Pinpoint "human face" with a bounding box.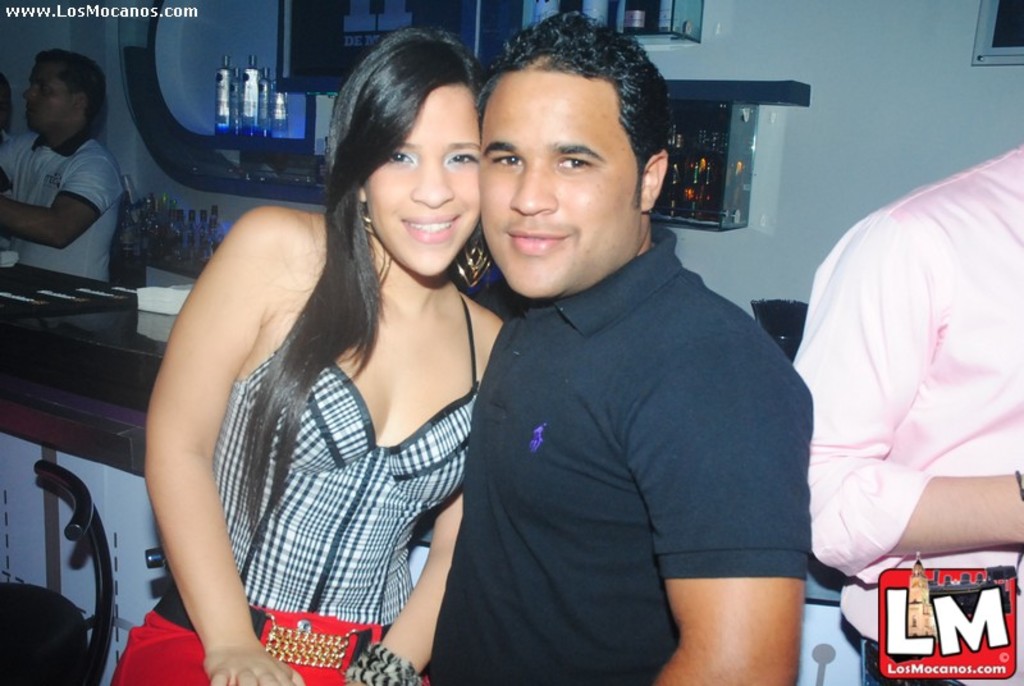
(366, 87, 476, 269).
